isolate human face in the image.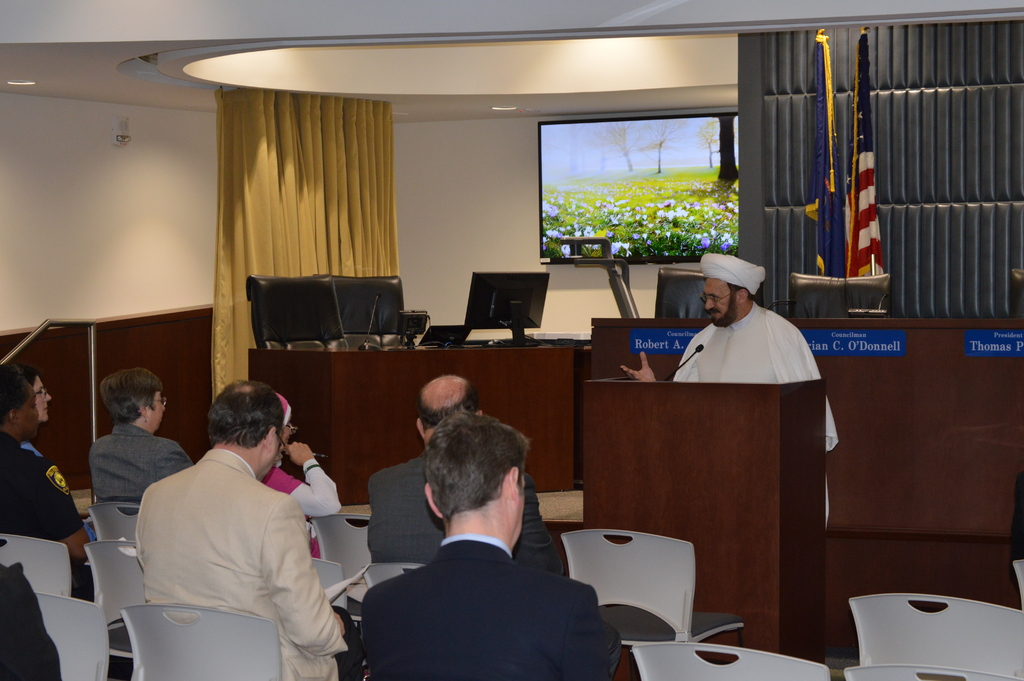
Isolated region: <box>704,279,739,325</box>.
